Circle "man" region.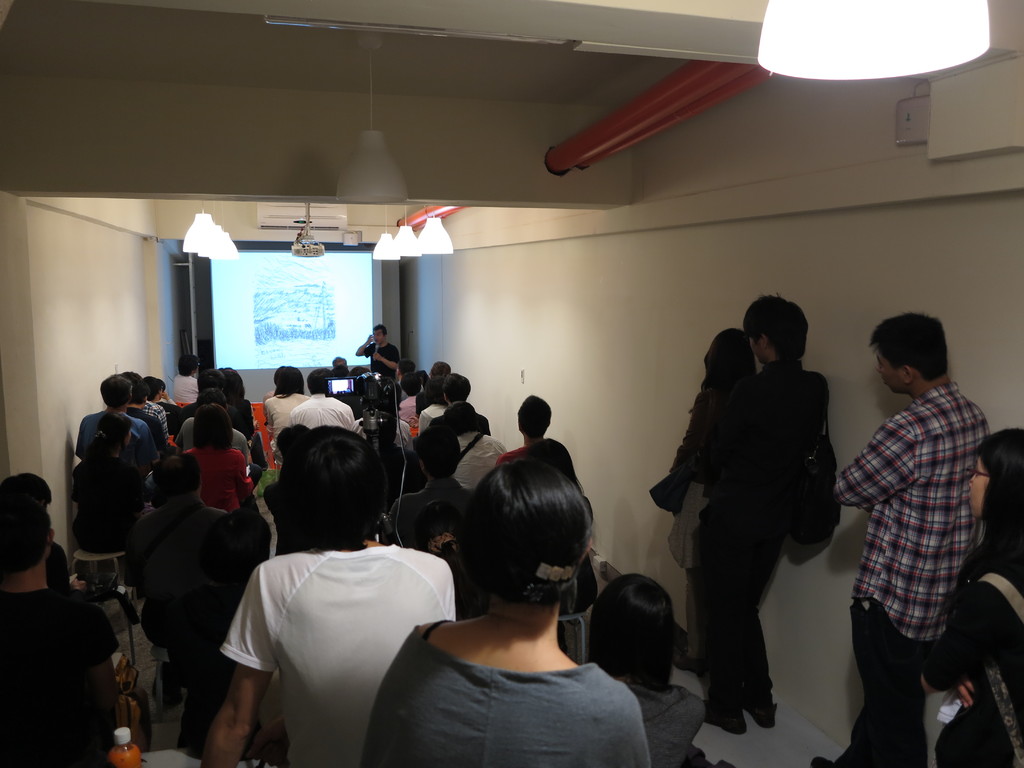
Region: box=[200, 421, 456, 767].
